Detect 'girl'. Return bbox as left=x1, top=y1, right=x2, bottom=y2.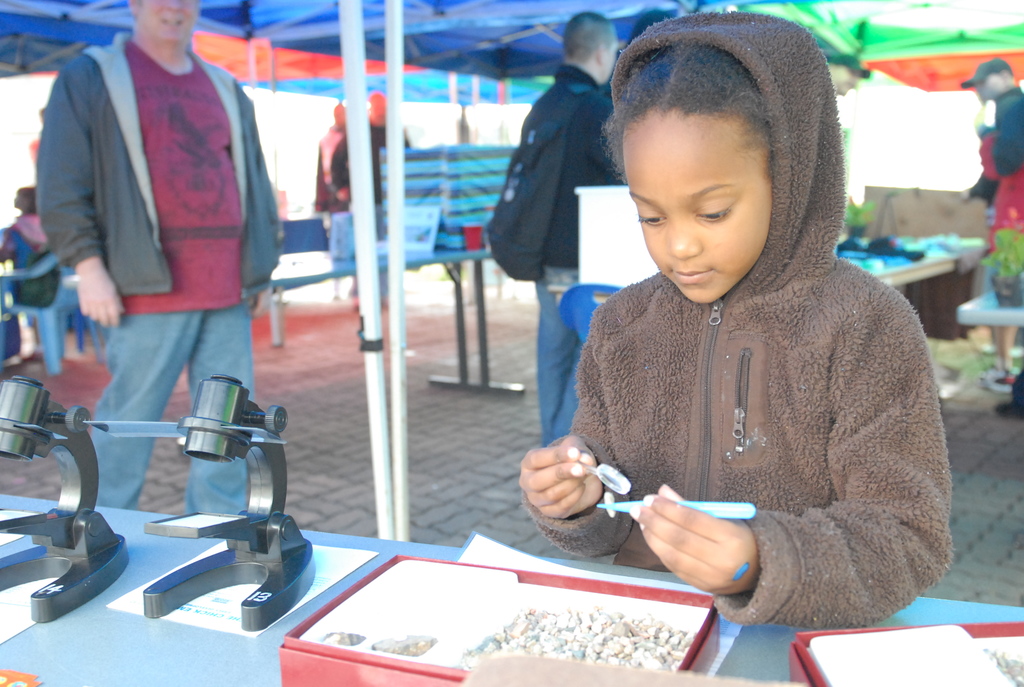
left=516, top=13, right=953, bottom=631.
